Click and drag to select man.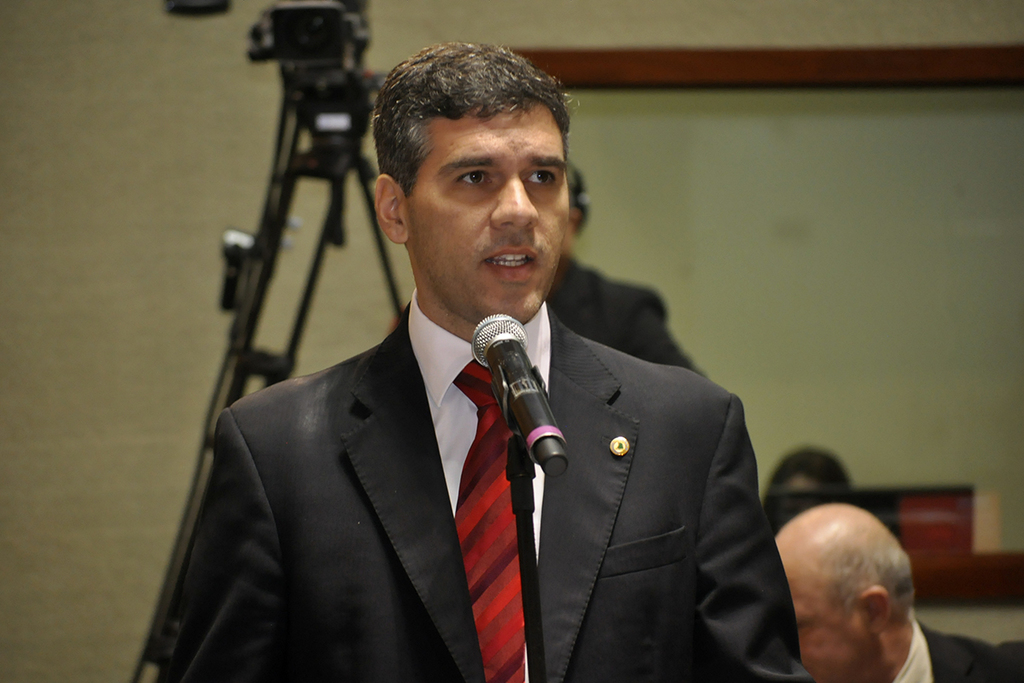
Selection: x1=772, y1=502, x2=1021, y2=682.
